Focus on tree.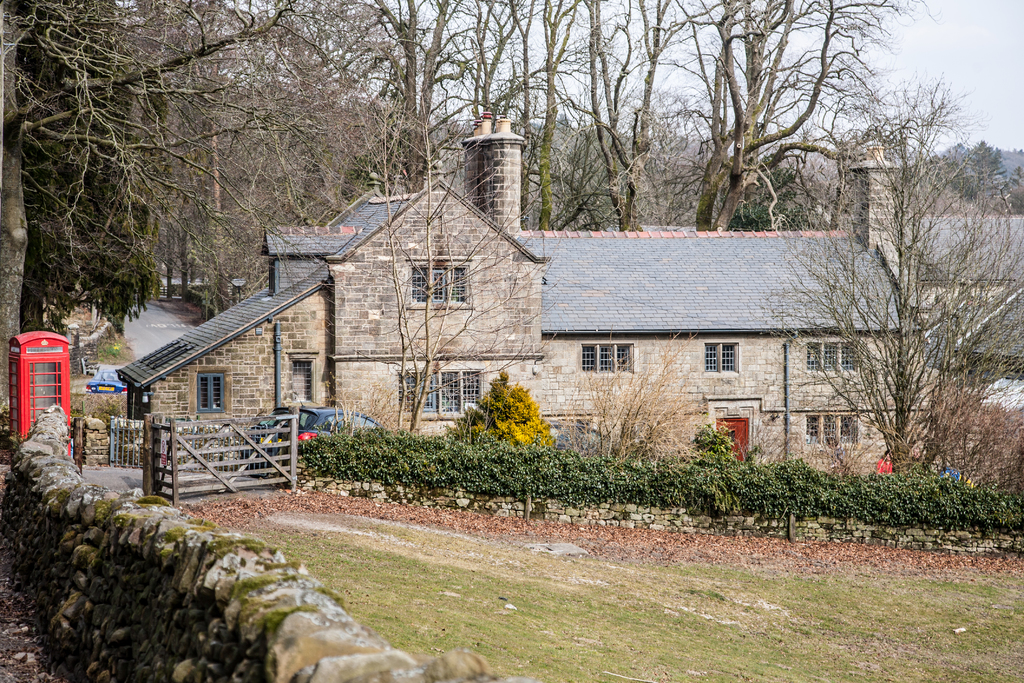
Focused at (828,92,994,533).
